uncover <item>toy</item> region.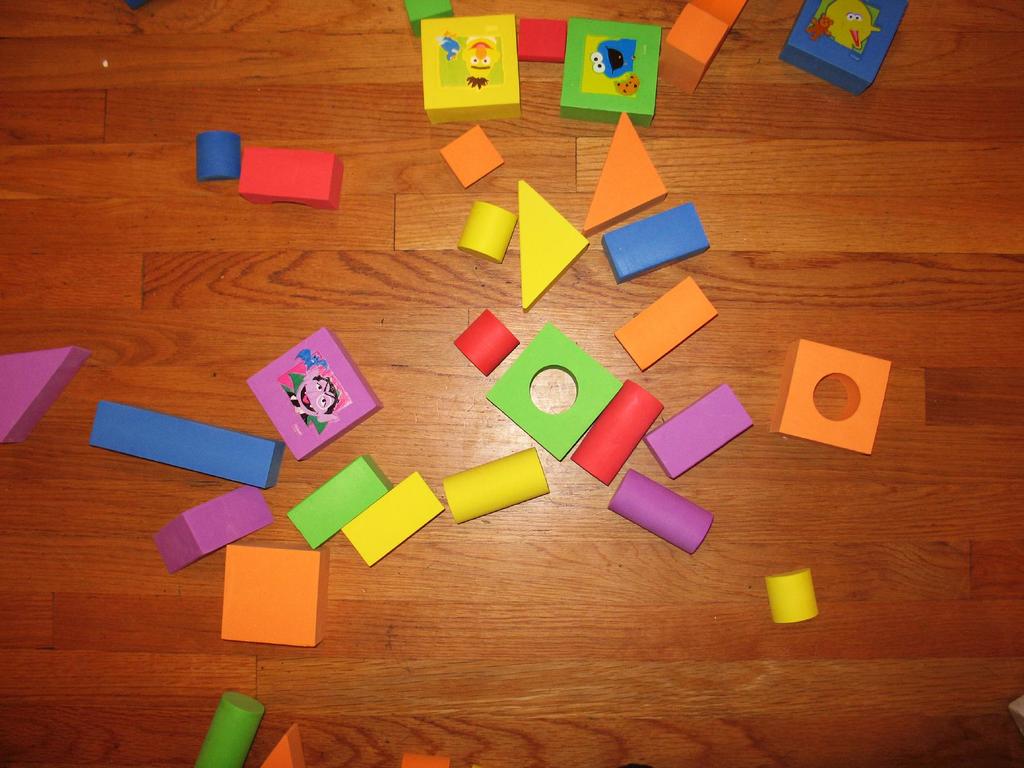
Uncovered: x1=338 y1=472 x2=451 y2=568.
